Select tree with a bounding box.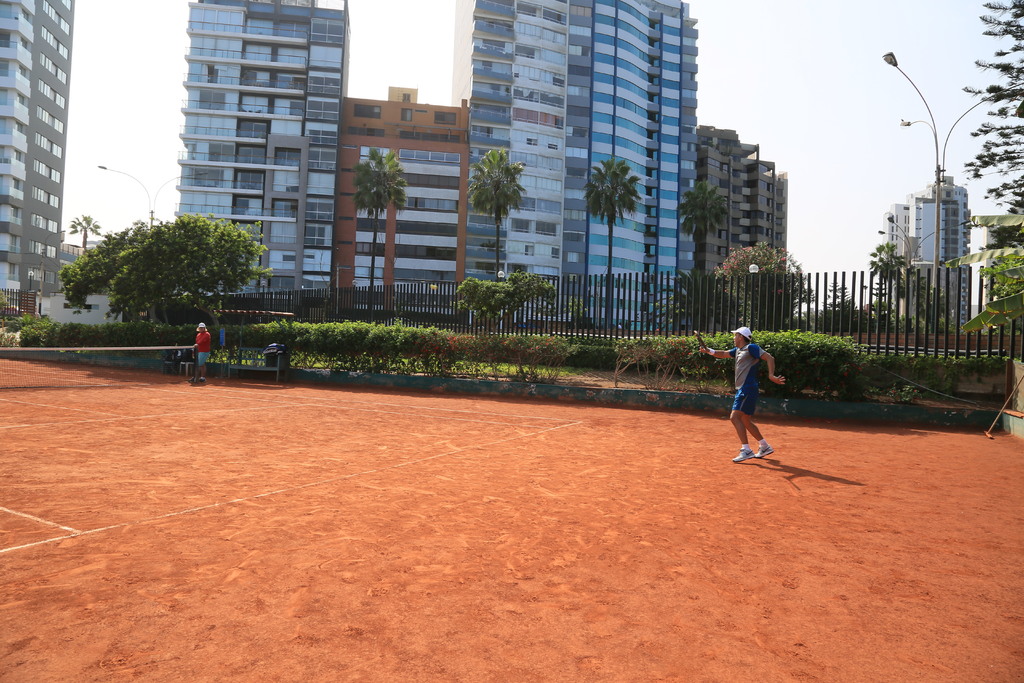
rect(344, 151, 409, 336).
